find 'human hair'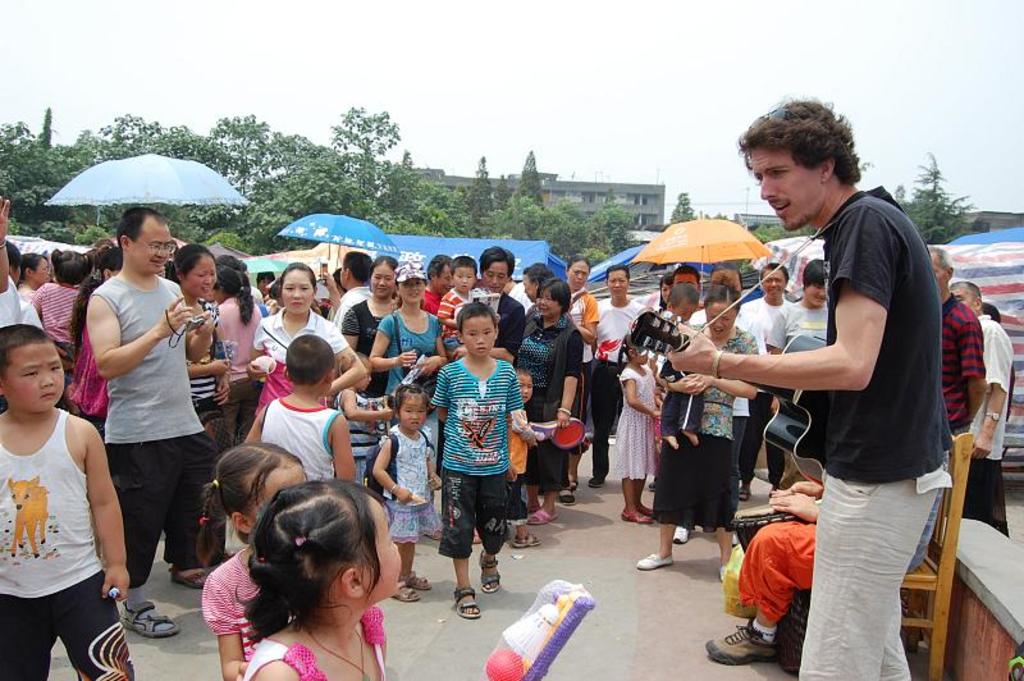
<bbox>0, 317, 50, 371</bbox>
